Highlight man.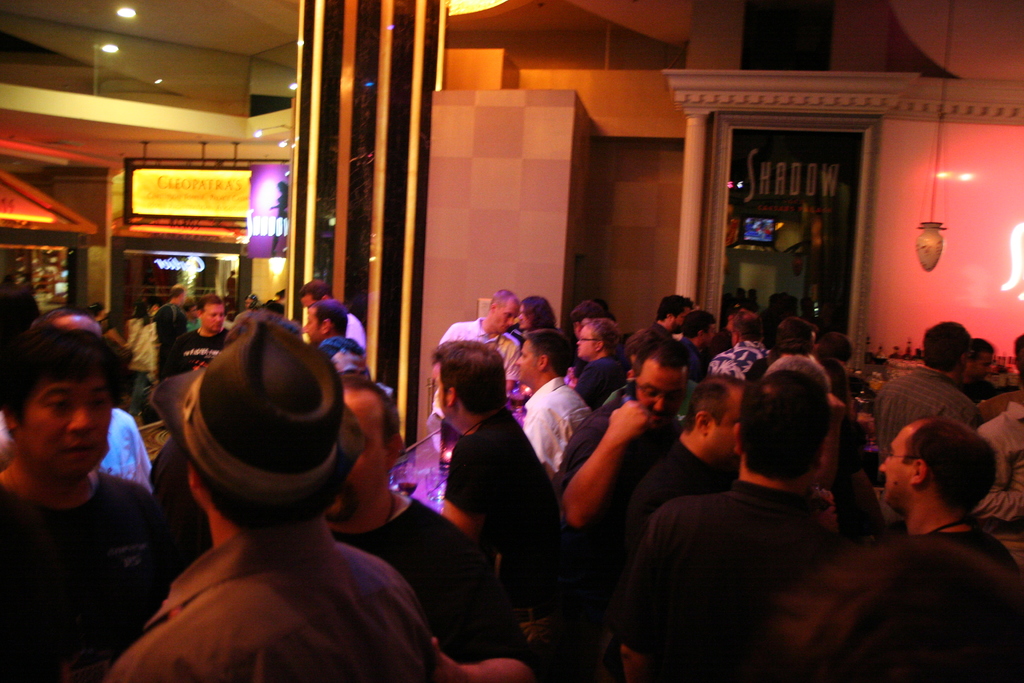
Highlighted region: [723, 287, 810, 317].
